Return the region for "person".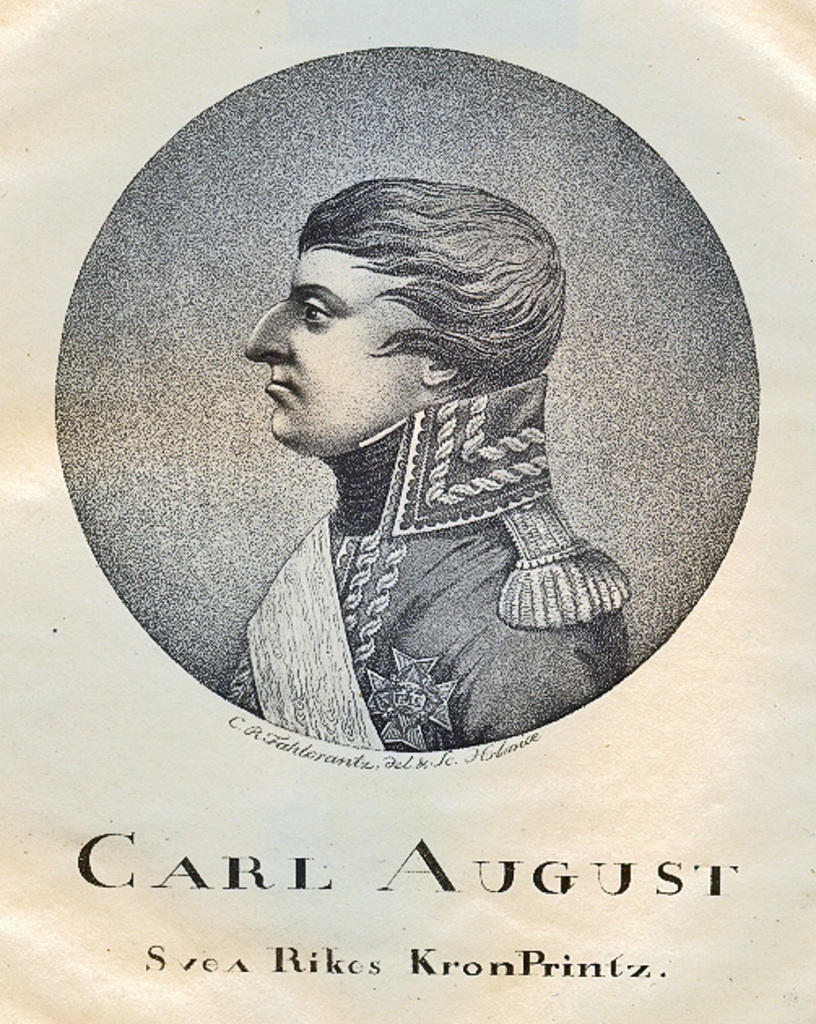
locate(158, 151, 645, 757).
